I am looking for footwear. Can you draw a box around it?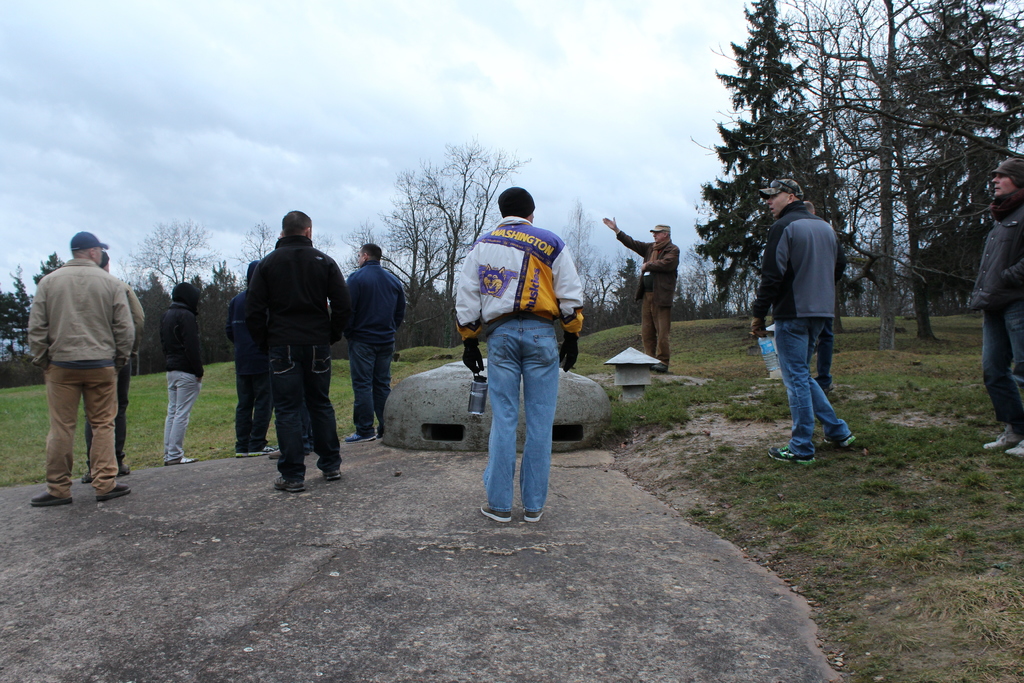
Sure, the bounding box is [165,456,194,468].
